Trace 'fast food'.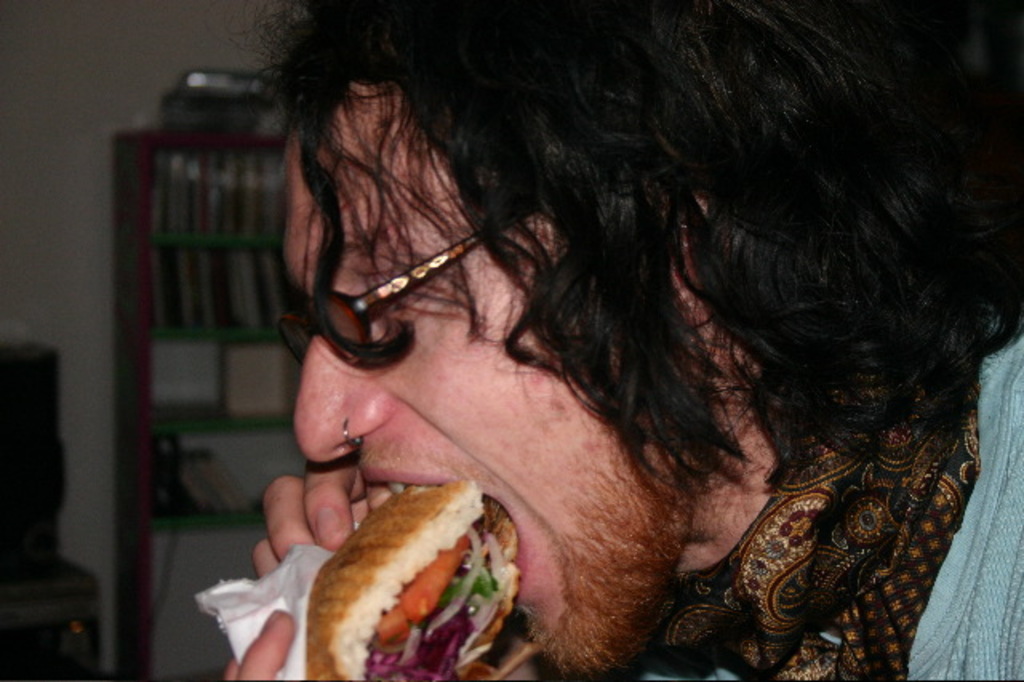
Traced to x1=309 y1=480 x2=517 y2=669.
